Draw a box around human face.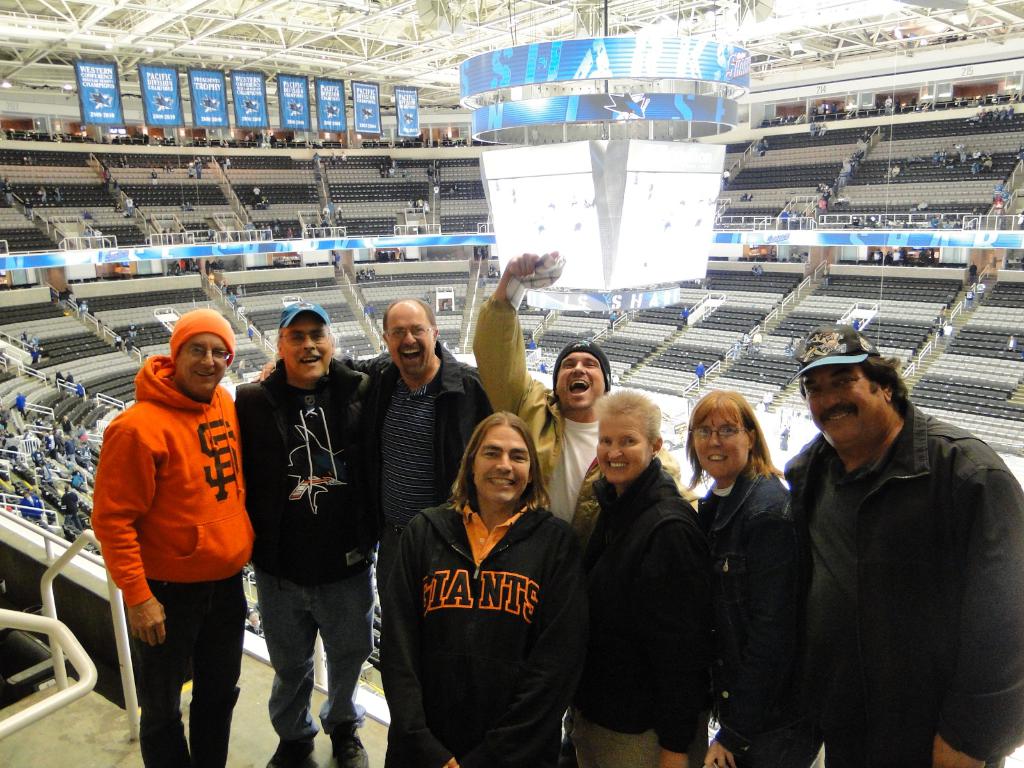
left=380, top=302, right=436, bottom=376.
